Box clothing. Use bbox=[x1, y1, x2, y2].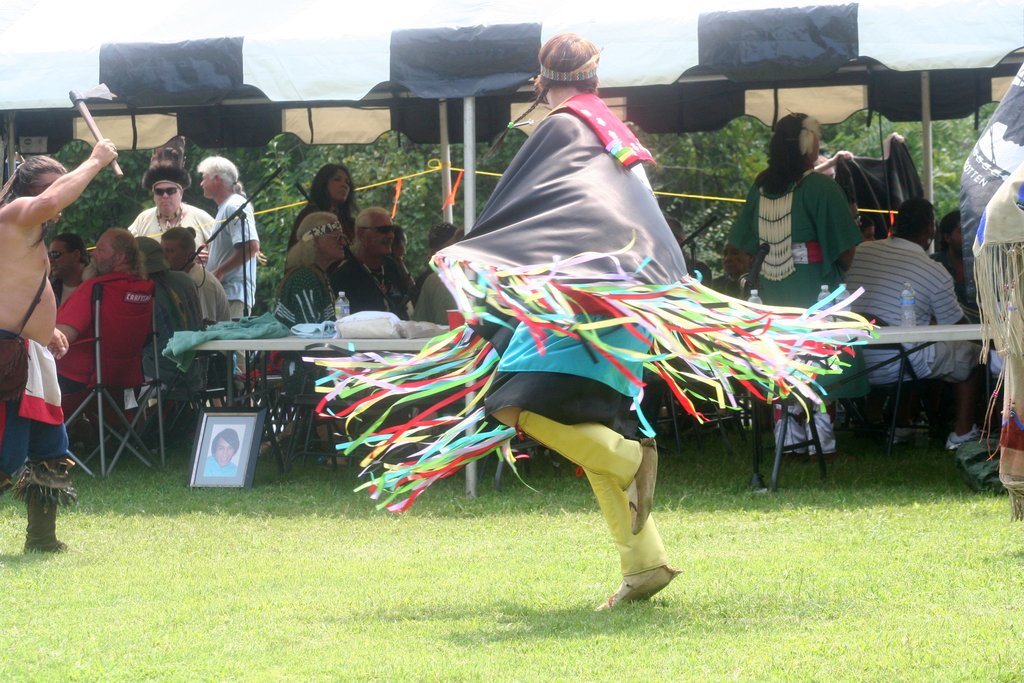
bbox=[279, 205, 352, 251].
